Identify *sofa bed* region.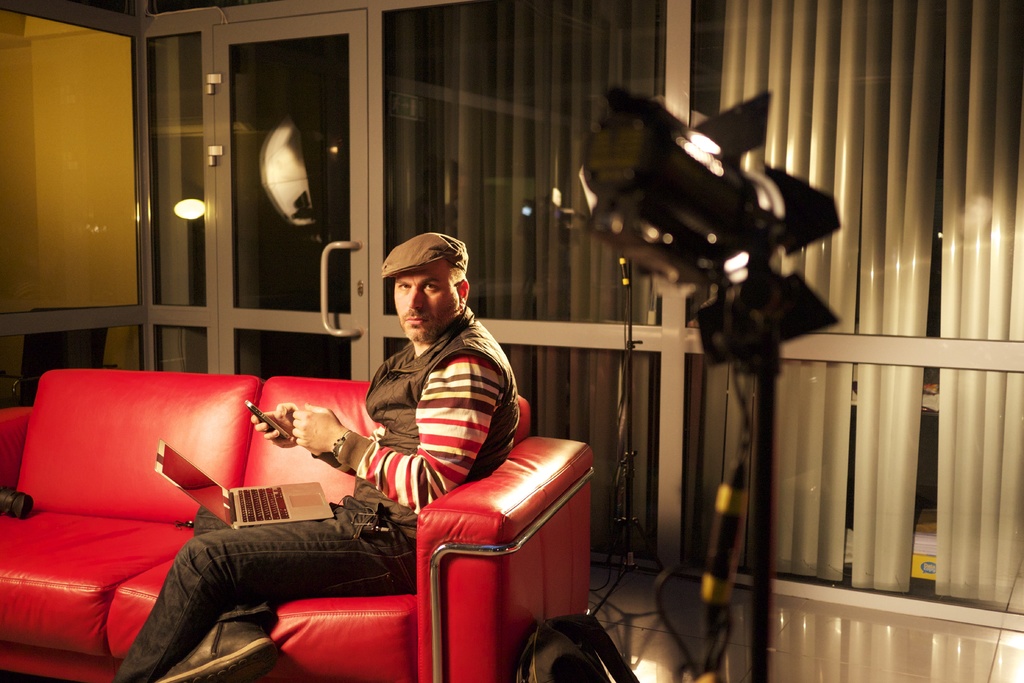
Region: <box>0,361,594,682</box>.
